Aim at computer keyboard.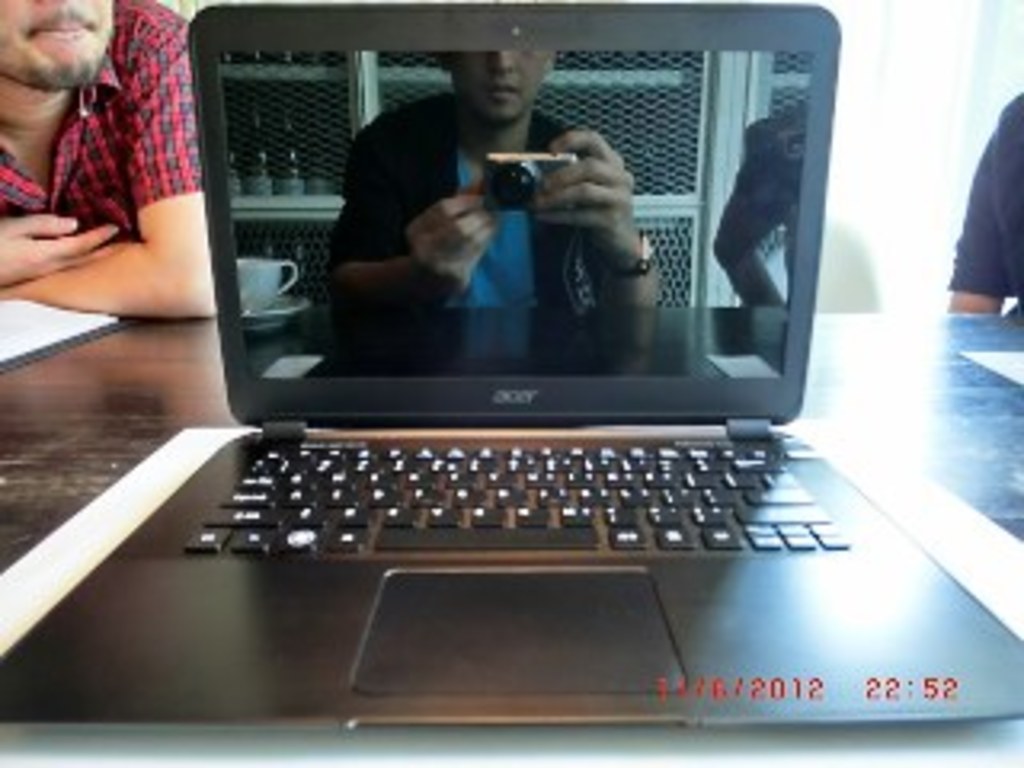
Aimed at l=182, t=442, r=854, b=554.
